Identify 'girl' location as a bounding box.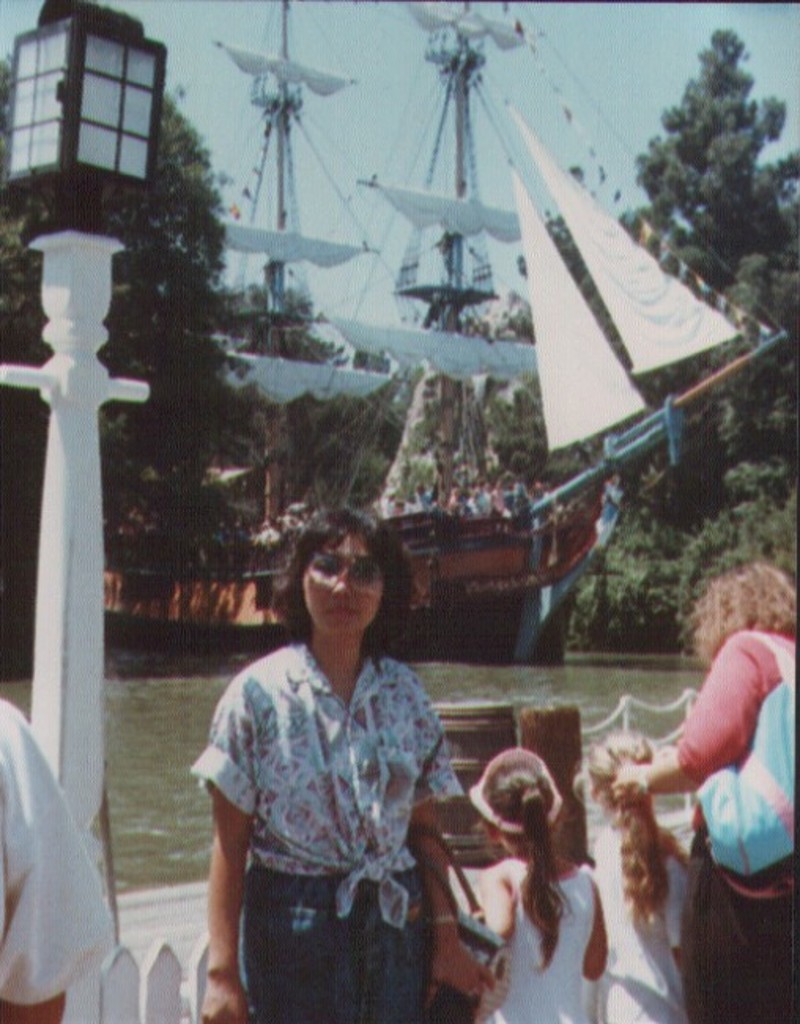
233,510,444,1022.
